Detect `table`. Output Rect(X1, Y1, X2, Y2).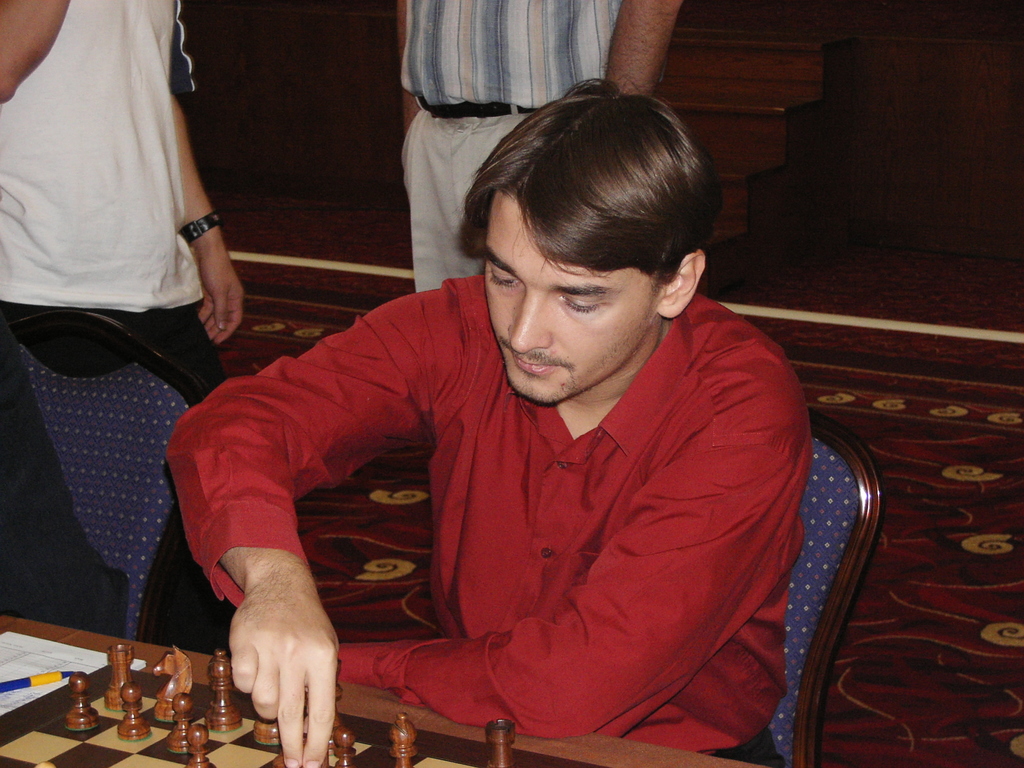
Rect(0, 612, 764, 767).
